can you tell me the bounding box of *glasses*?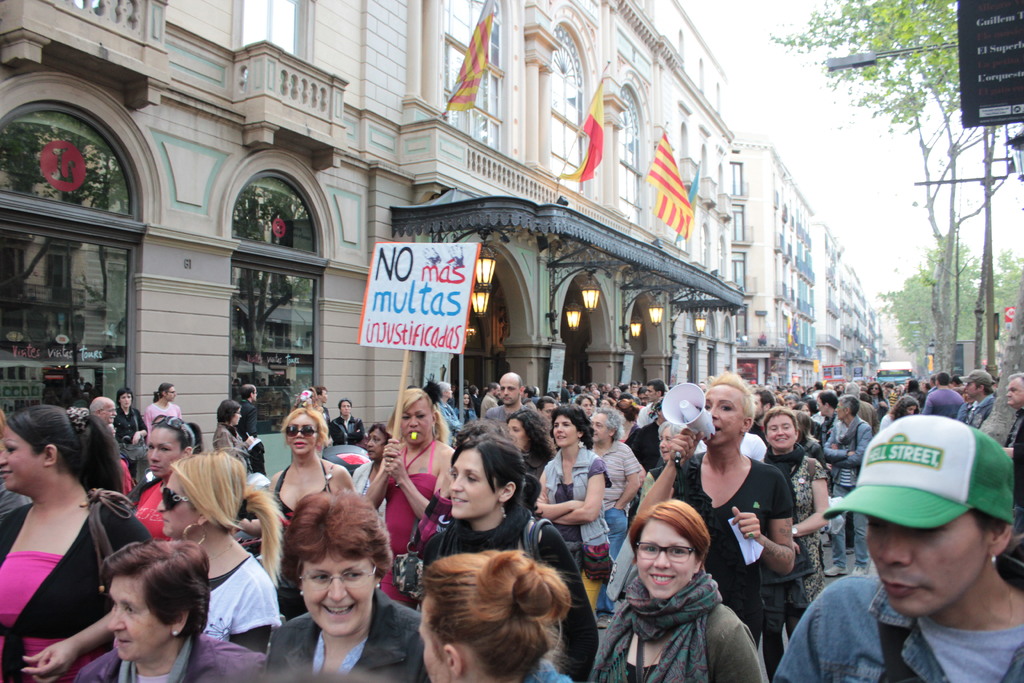
292, 557, 384, 596.
